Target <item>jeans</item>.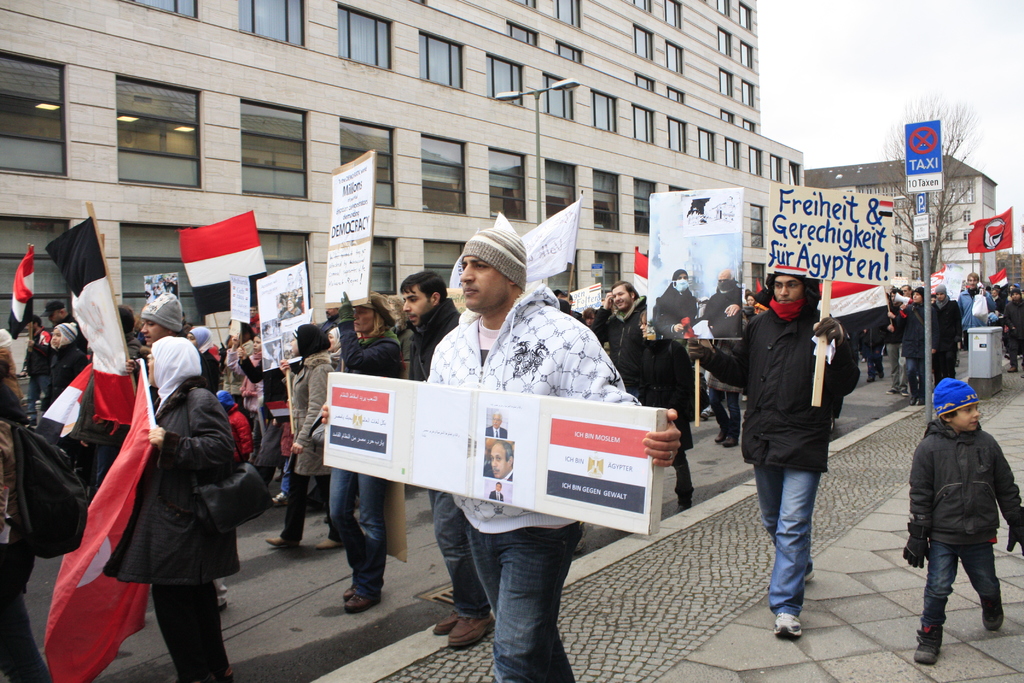
Target region: [750, 466, 813, 614].
